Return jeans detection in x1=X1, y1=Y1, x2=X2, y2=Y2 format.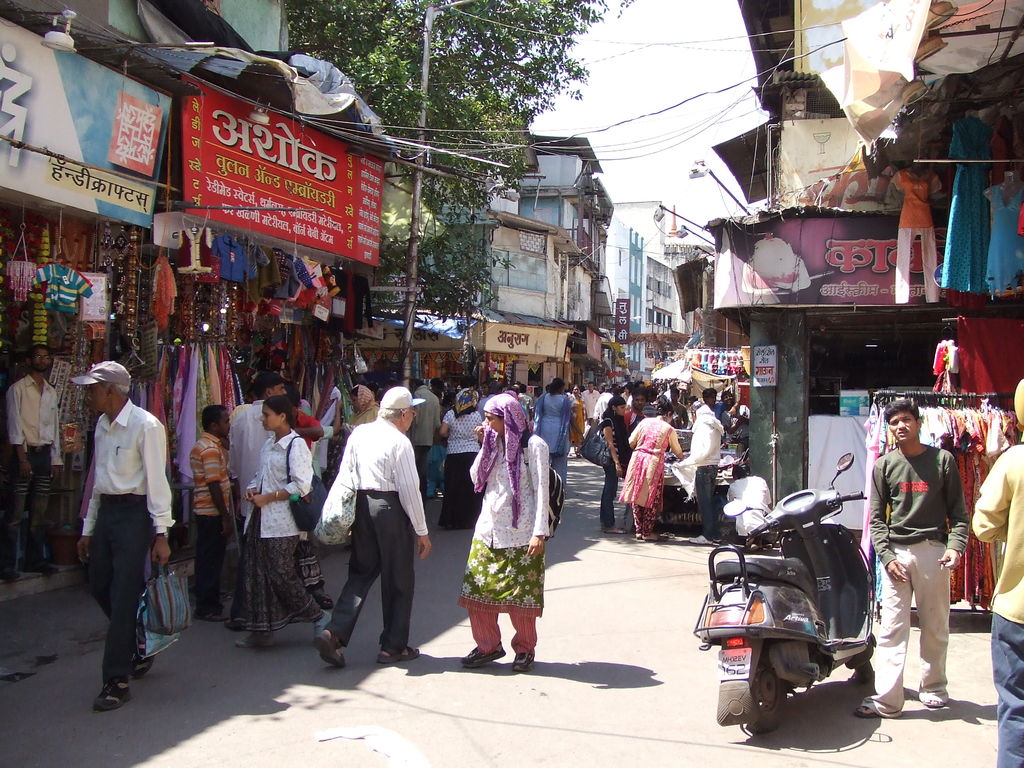
x1=993, y1=612, x2=1023, y2=767.
